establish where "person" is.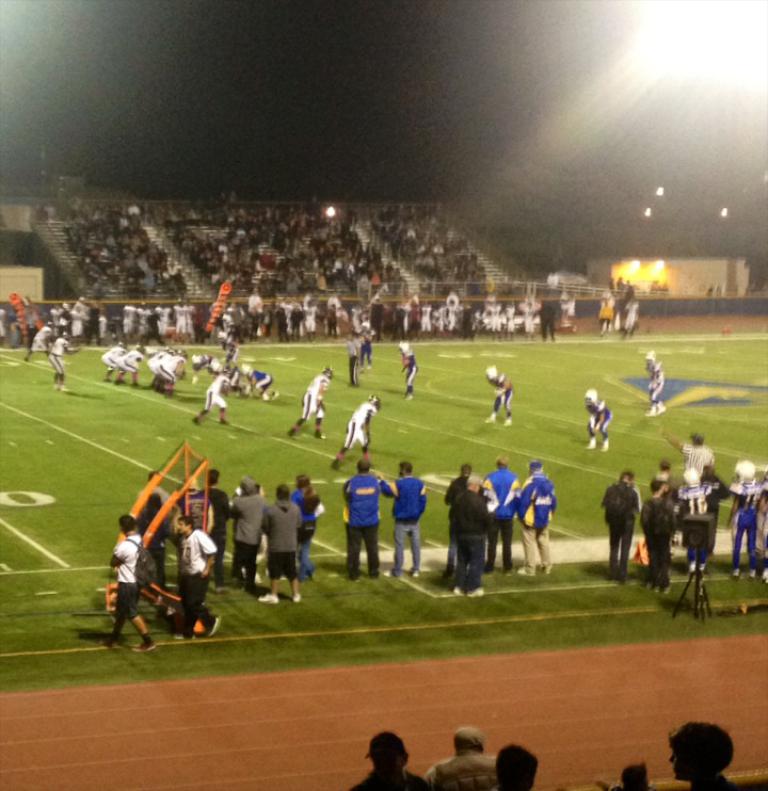
Established at Rect(334, 392, 381, 465).
